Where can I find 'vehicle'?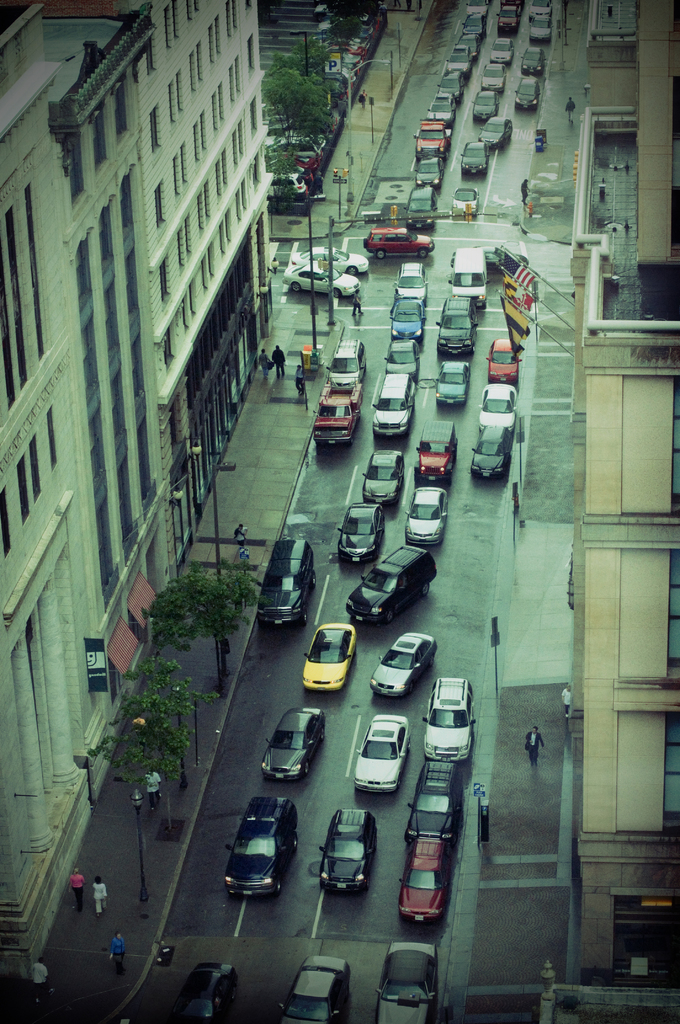
You can find it at Rect(483, 114, 514, 148).
